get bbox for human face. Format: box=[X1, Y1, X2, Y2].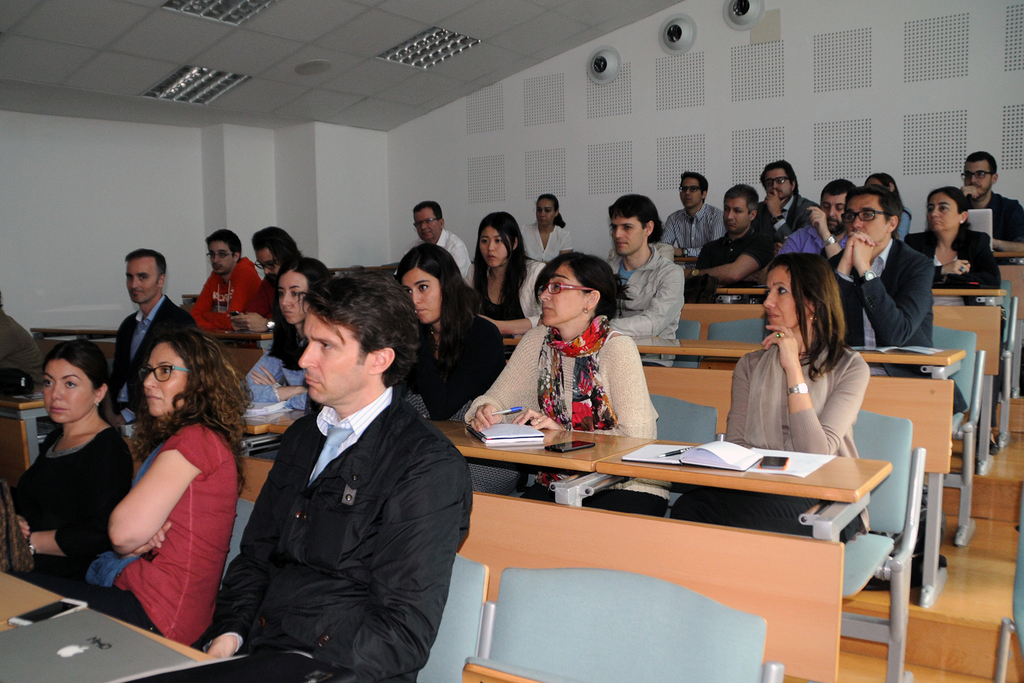
box=[42, 359, 93, 420].
